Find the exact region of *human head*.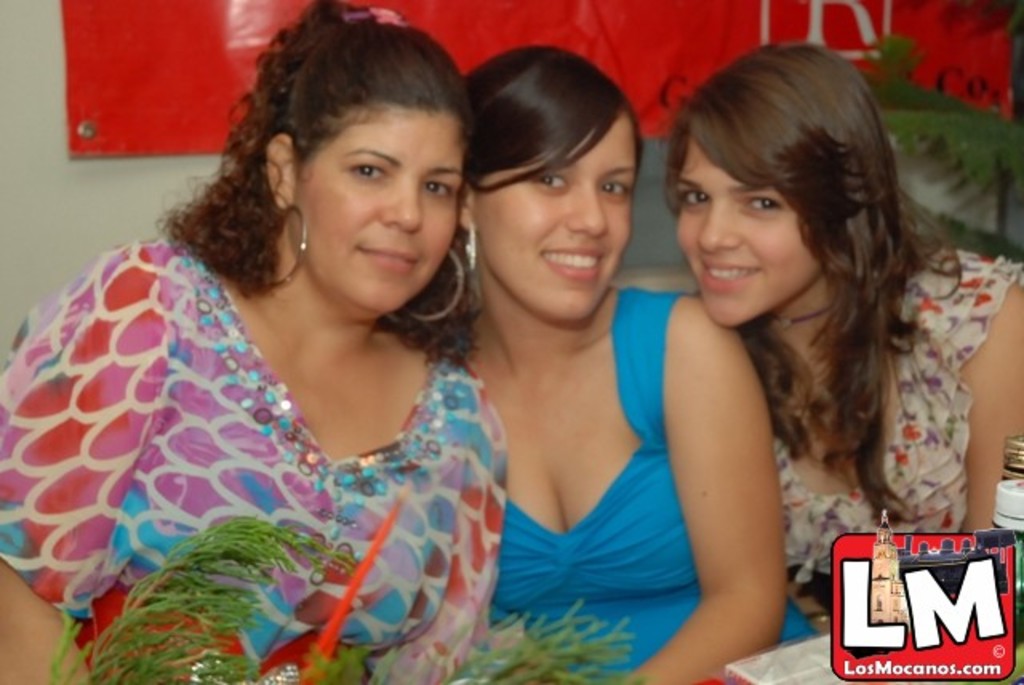
Exact region: box(469, 43, 646, 325).
